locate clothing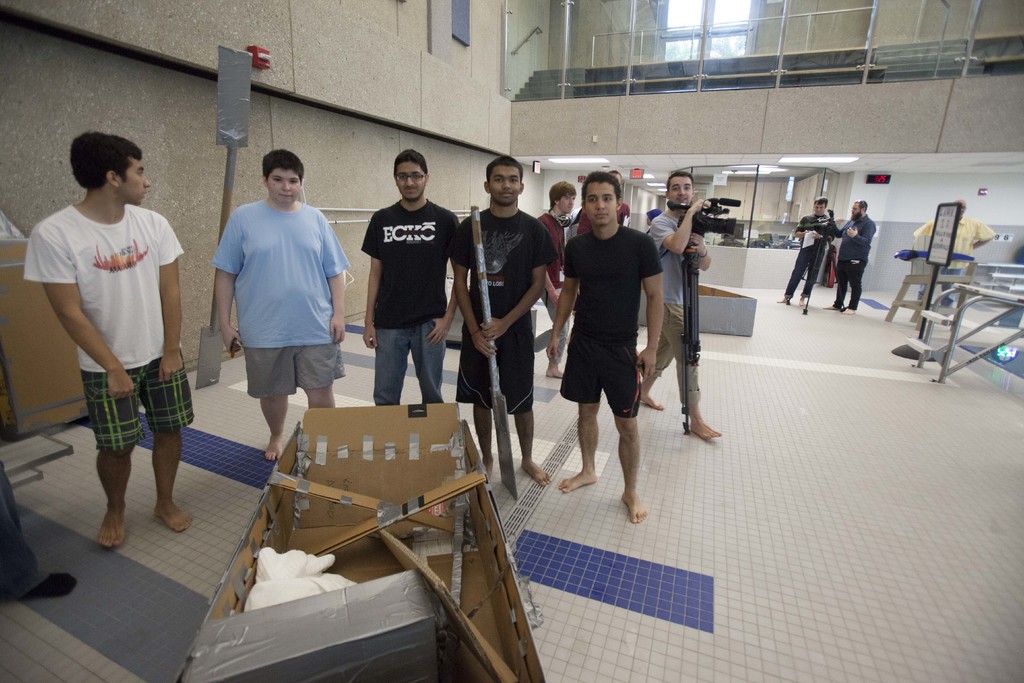
bbox=(558, 224, 669, 413)
